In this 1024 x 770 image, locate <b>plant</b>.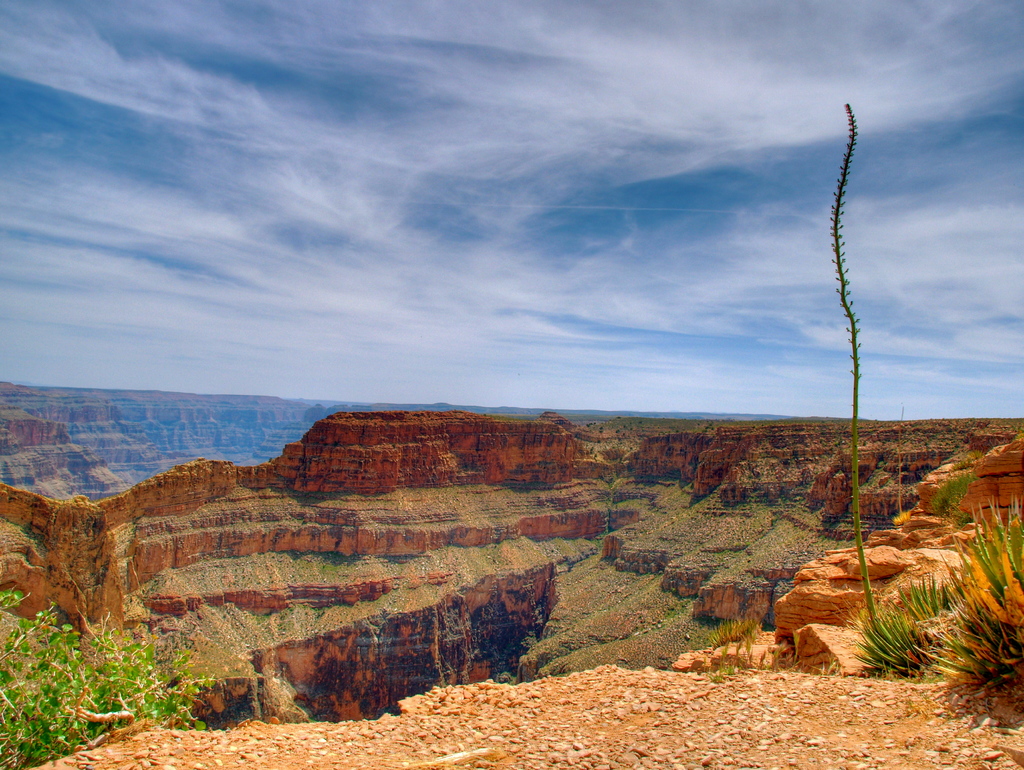
Bounding box: x1=697, y1=616, x2=761, y2=647.
